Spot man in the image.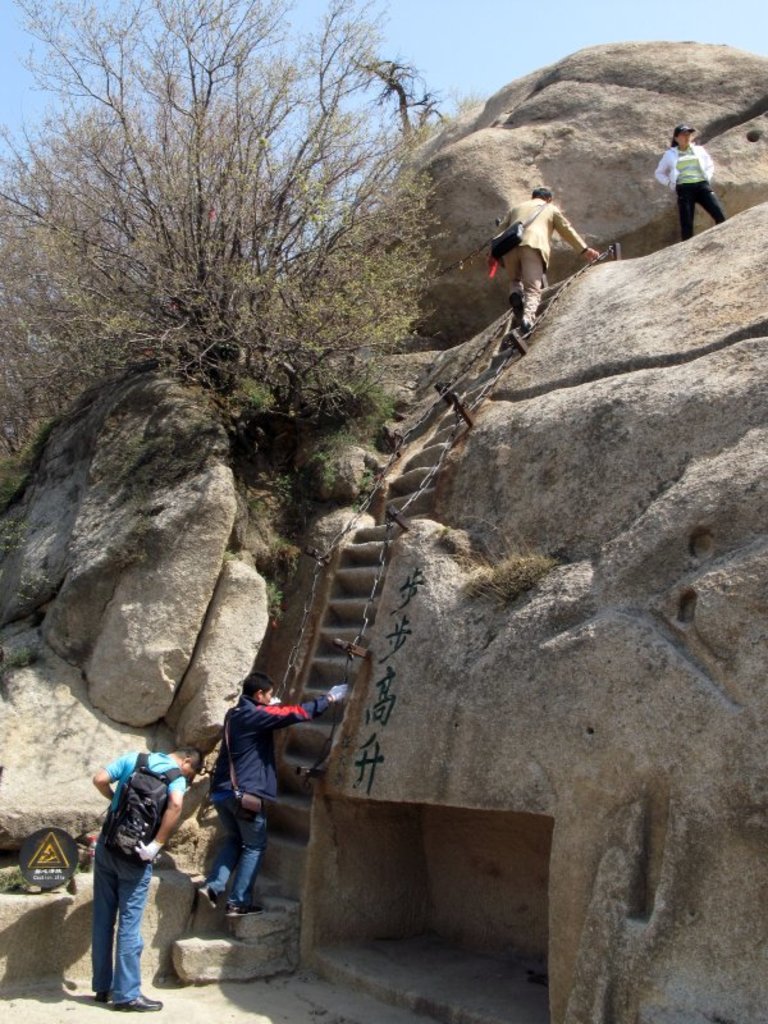
man found at [91,733,206,1012].
